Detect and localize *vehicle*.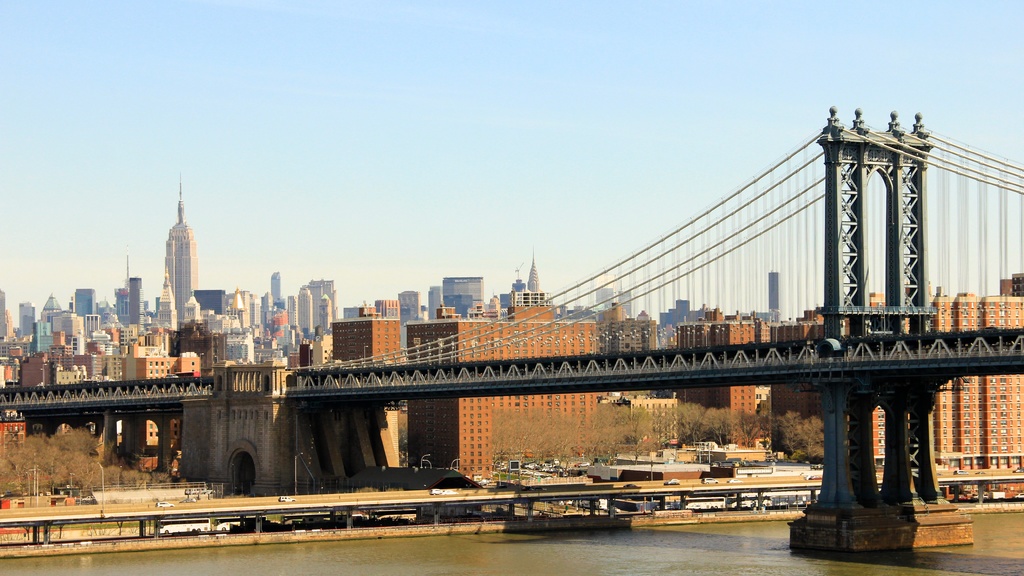
Localized at [left=161, top=500, right=173, bottom=508].
